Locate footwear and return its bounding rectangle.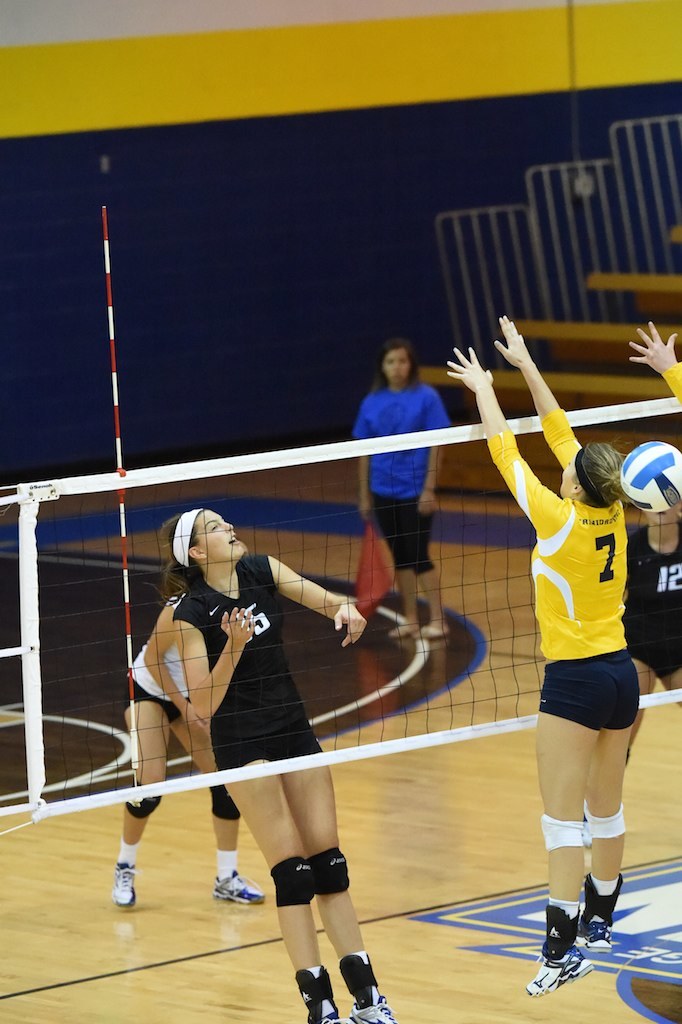
box(523, 944, 592, 997).
